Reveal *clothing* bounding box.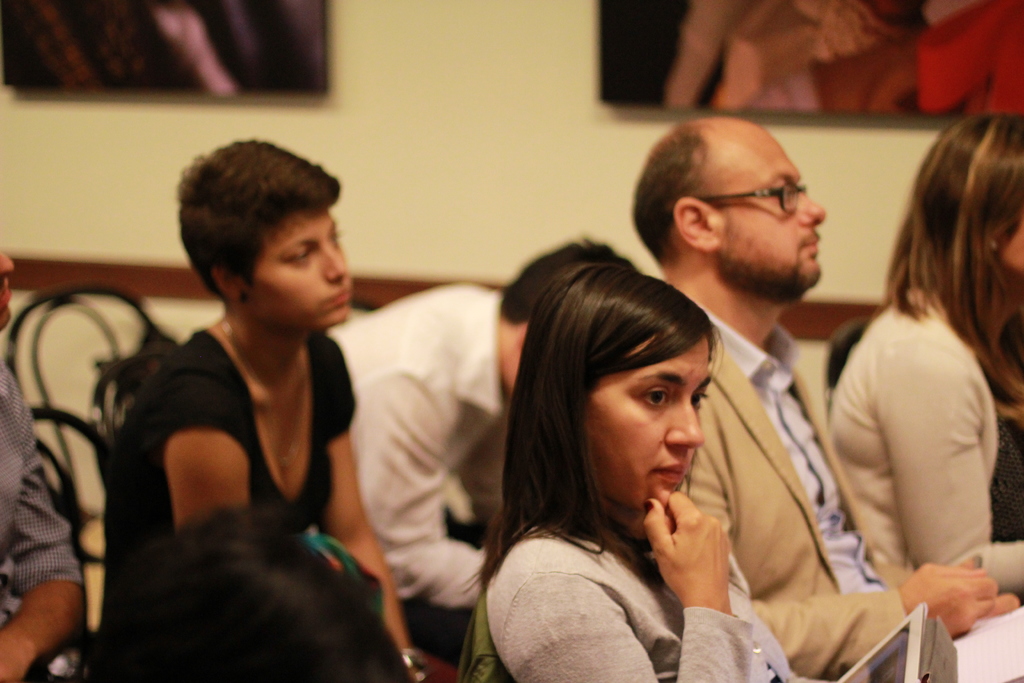
Revealed: bbox(333, 282, 508, 682).
